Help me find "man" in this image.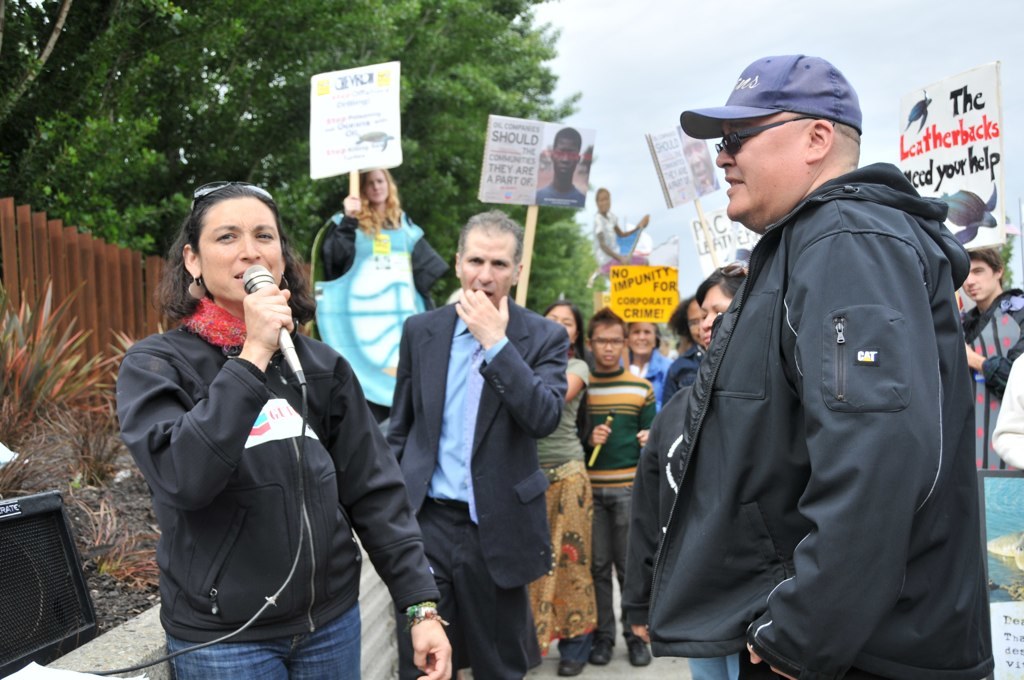
Found it: rect(539, 121, 586, 213).
